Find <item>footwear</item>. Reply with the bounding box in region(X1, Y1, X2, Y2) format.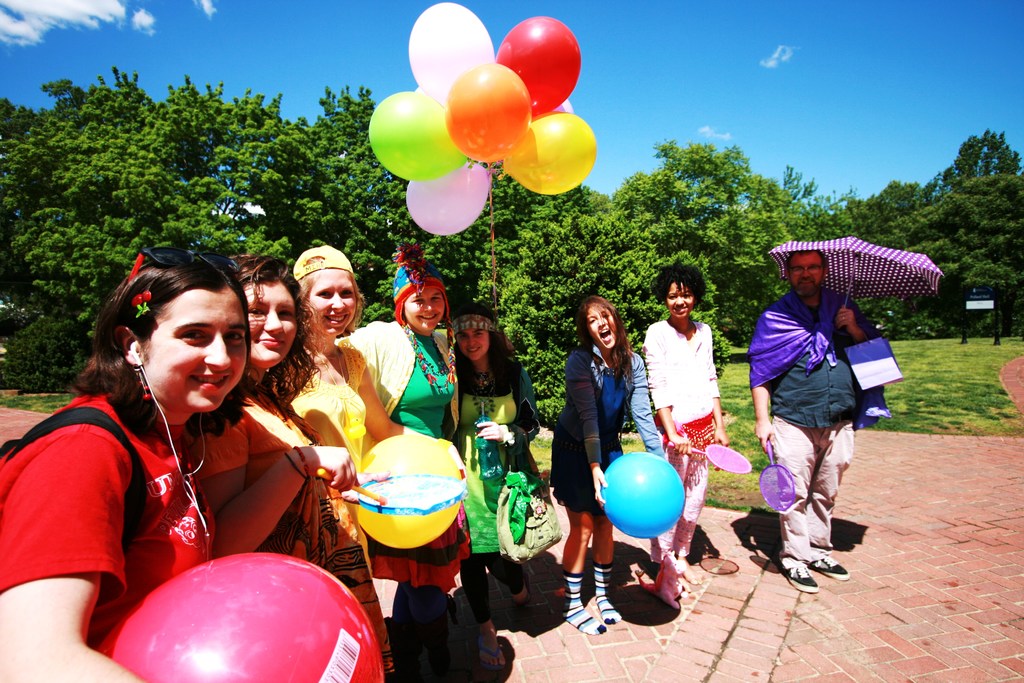
region(811, 554, 851, 586).
